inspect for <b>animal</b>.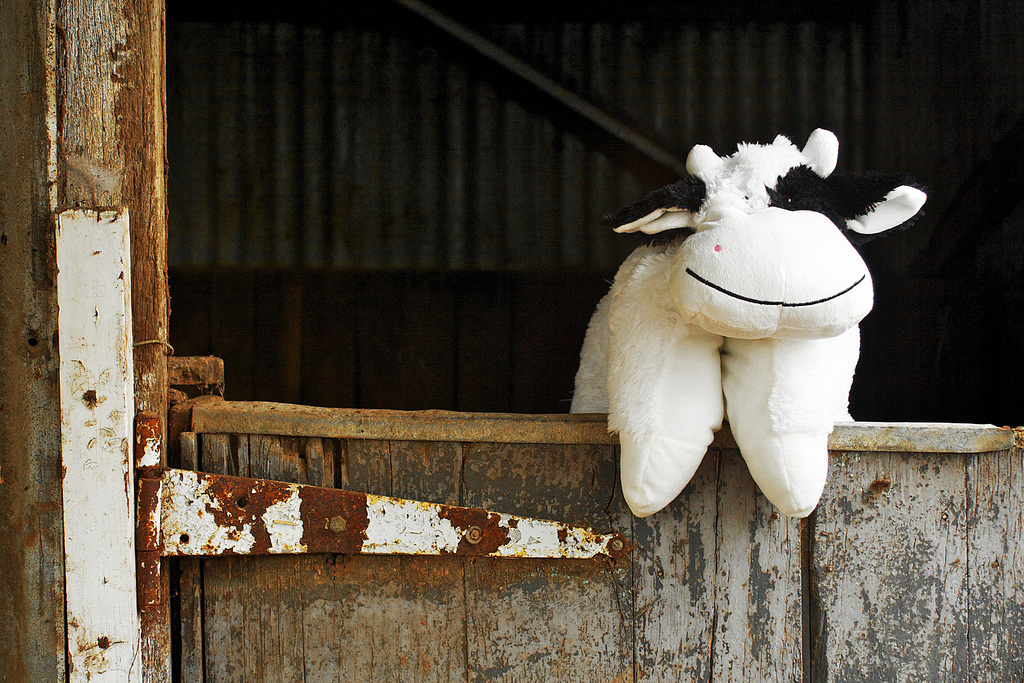
Inspection: (564, 129, 931, 523).
